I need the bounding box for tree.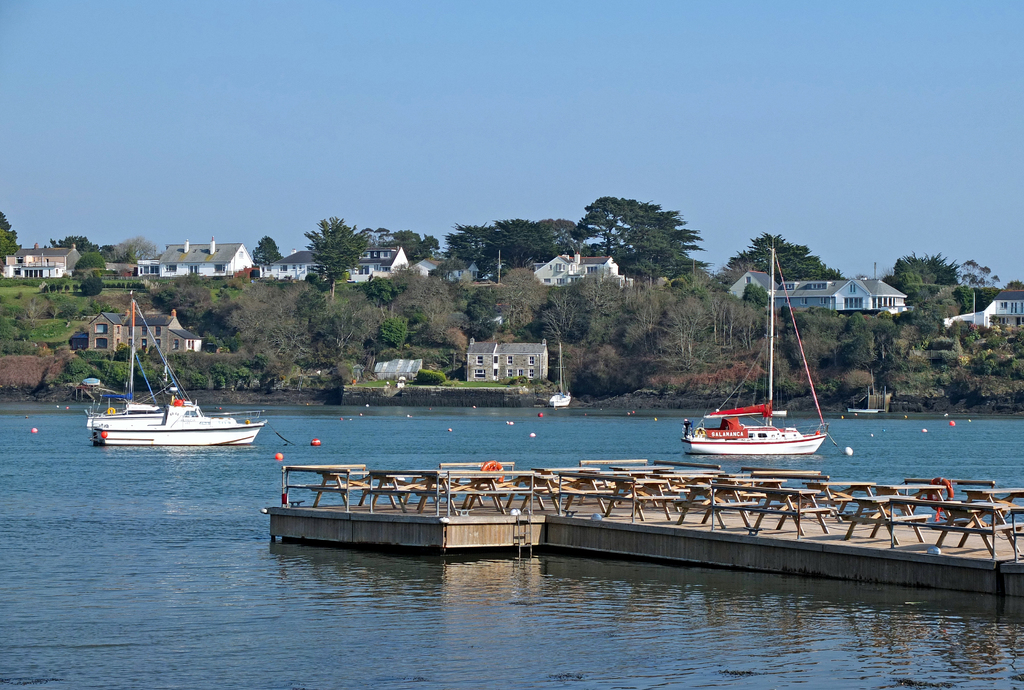
Here it is: x1=724, y1=234, x2=847, y2=289.
